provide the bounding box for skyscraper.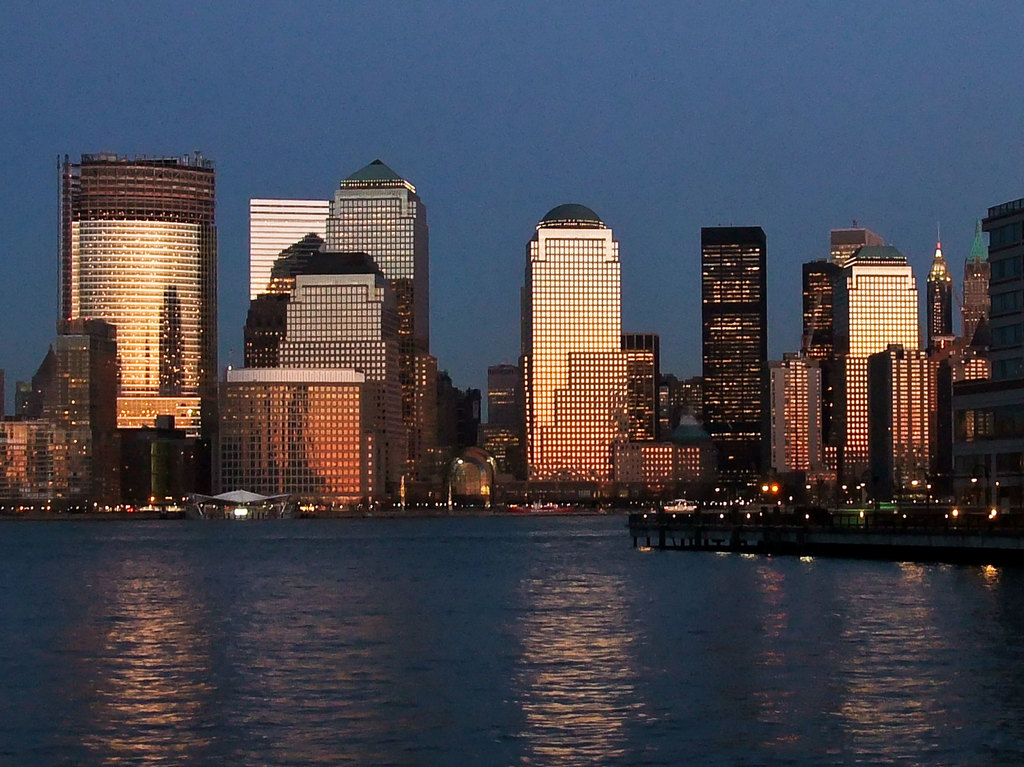
[x1=829, y1=243, x2=922, y2=472].
